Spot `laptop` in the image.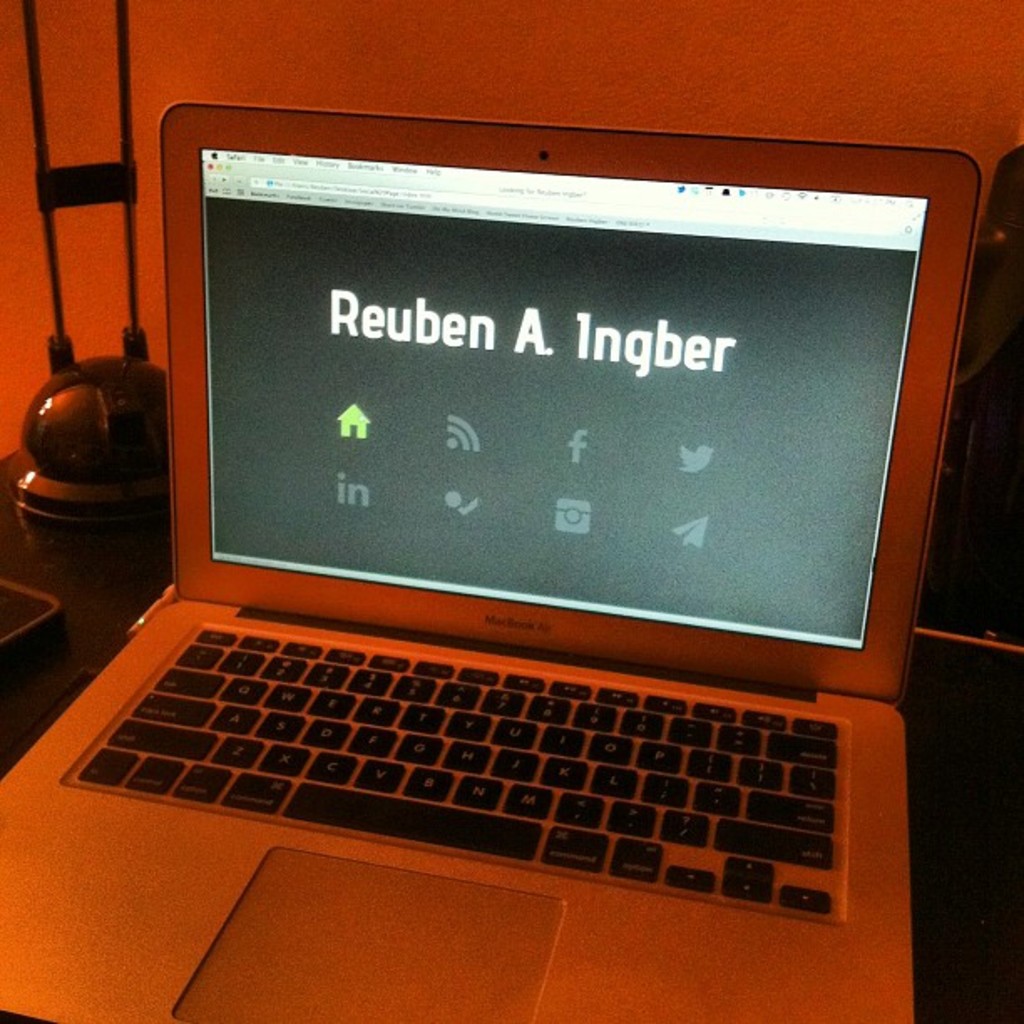
`laptop` found at left=13, top=92, right=1023, bottom=1021.
